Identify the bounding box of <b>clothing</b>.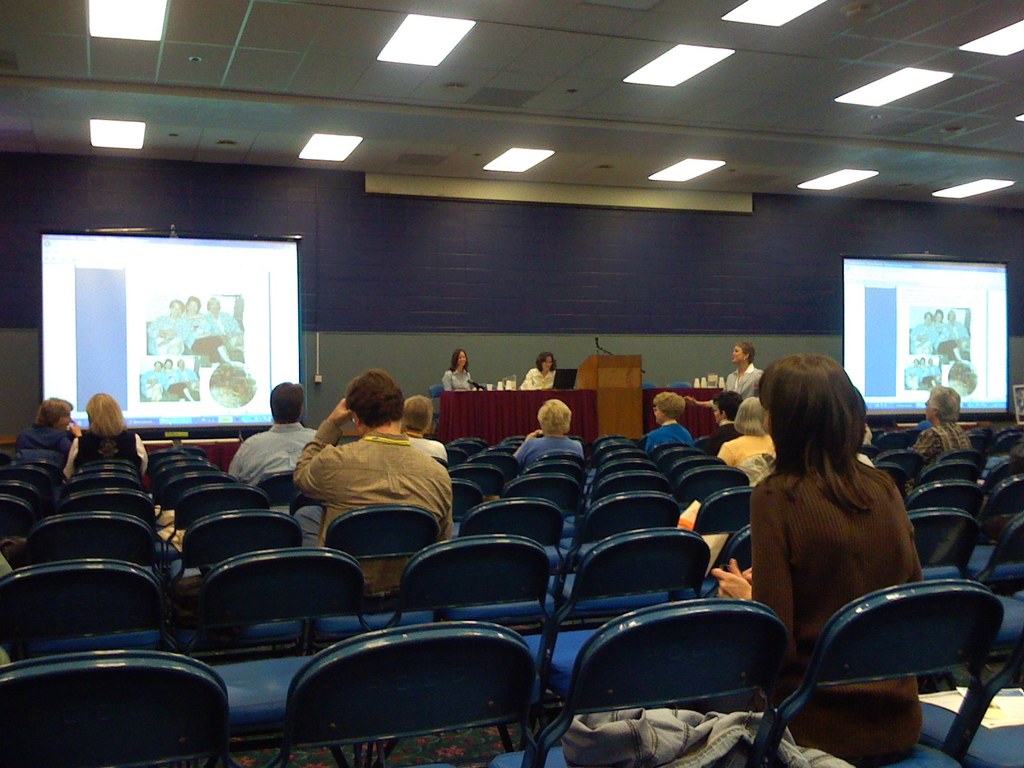
693, 419, 747, 456.
